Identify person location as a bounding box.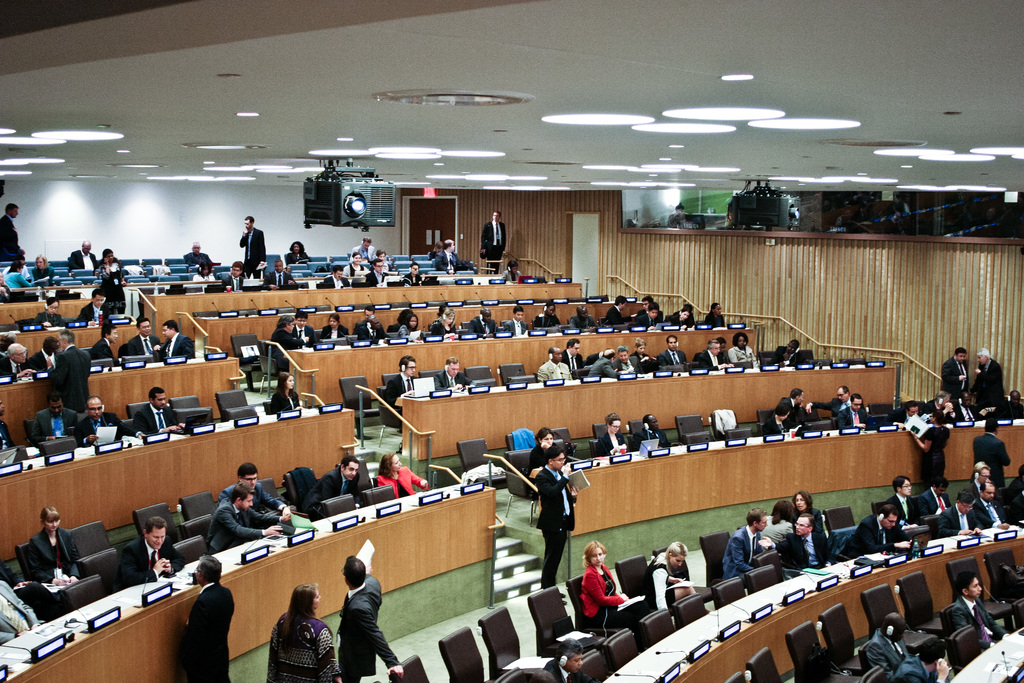
x1=184 y1=244 x2=211 y2=277.
